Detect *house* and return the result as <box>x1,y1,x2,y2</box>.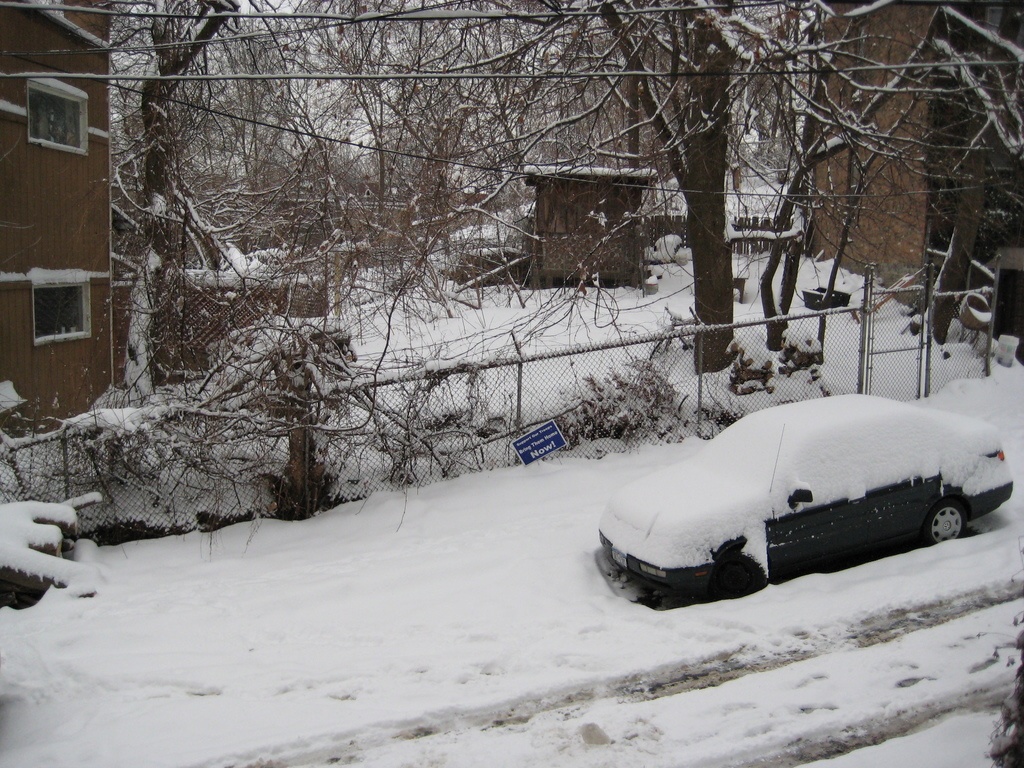
<box>804,0,1023,356</box>.
